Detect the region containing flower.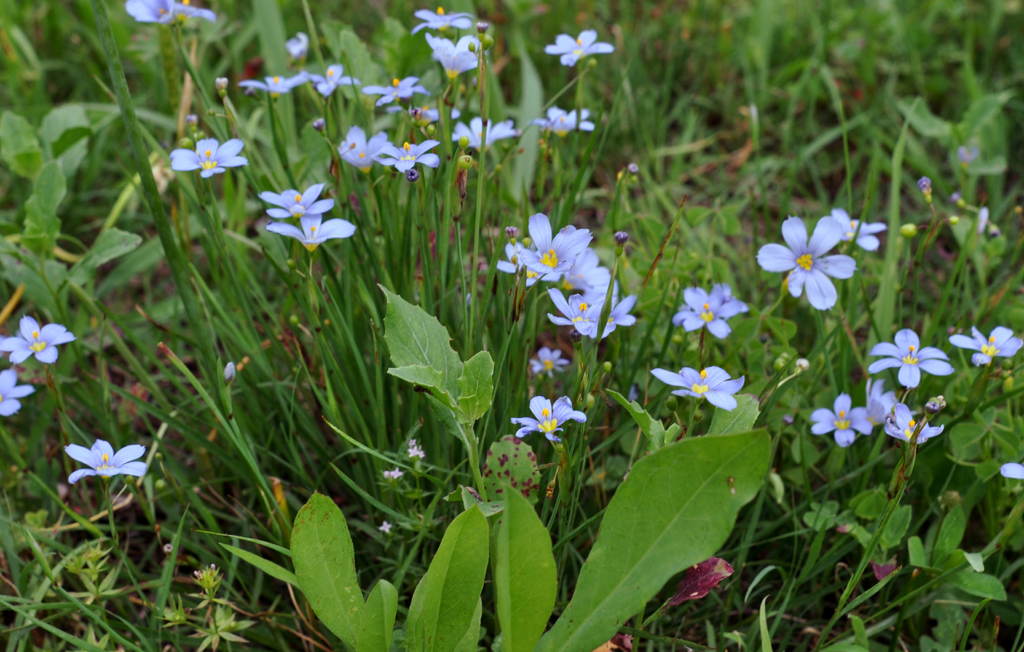
Rect(252, 183, 334, 214).
